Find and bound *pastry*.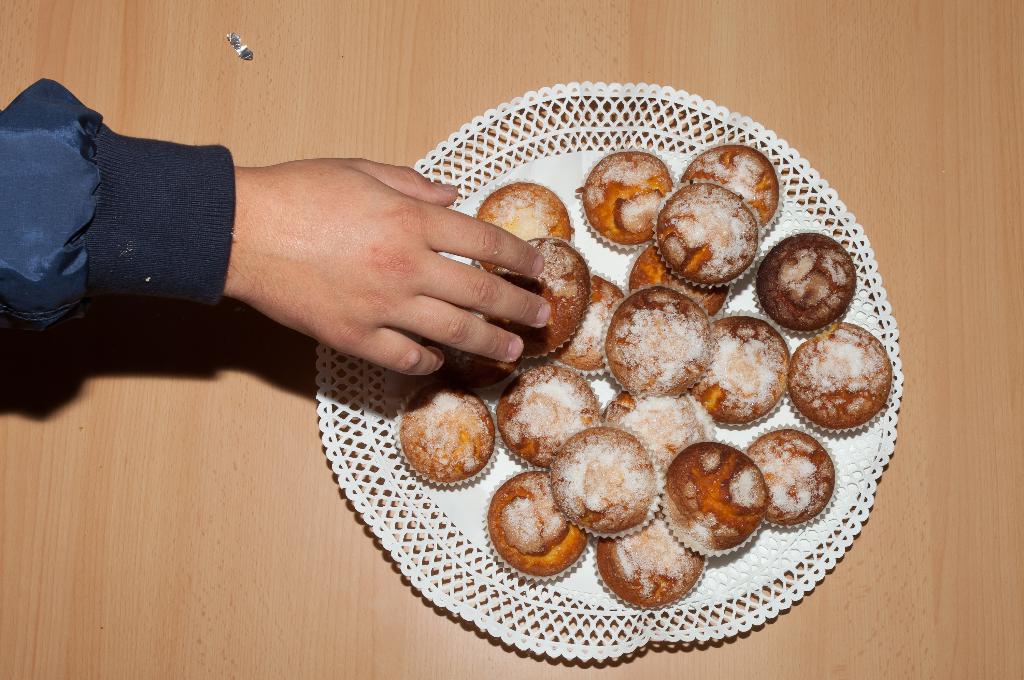
Bound: BBox(682, 142, 781, 229).
